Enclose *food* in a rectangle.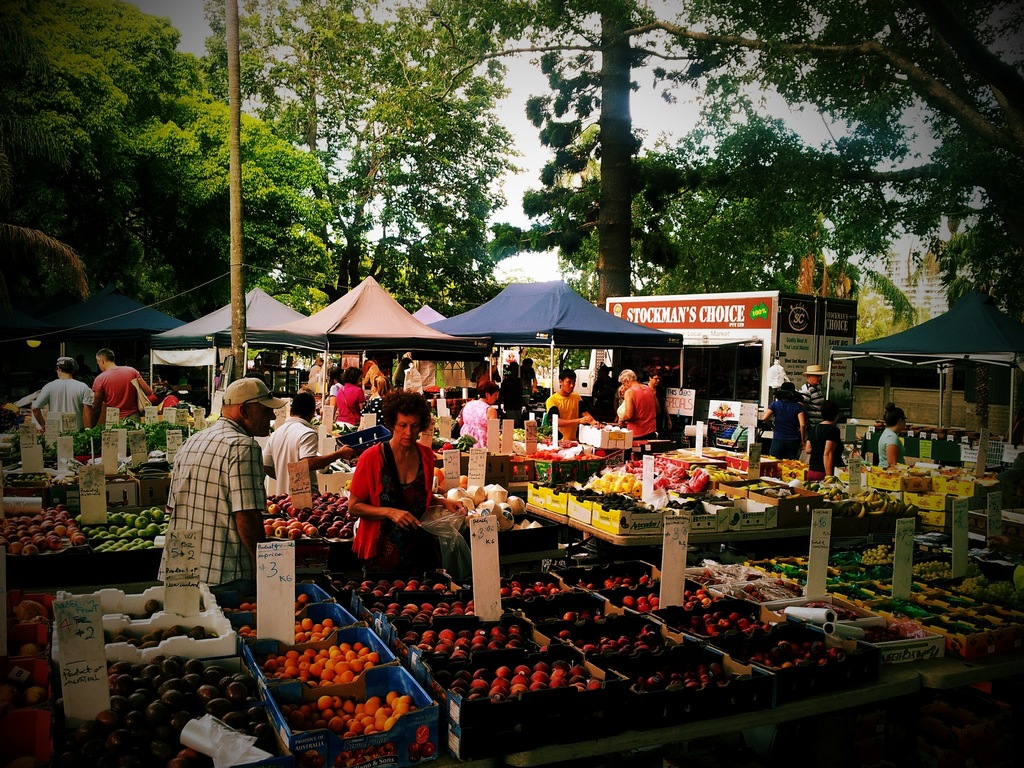
bbox(659, 452, 705, 463).
